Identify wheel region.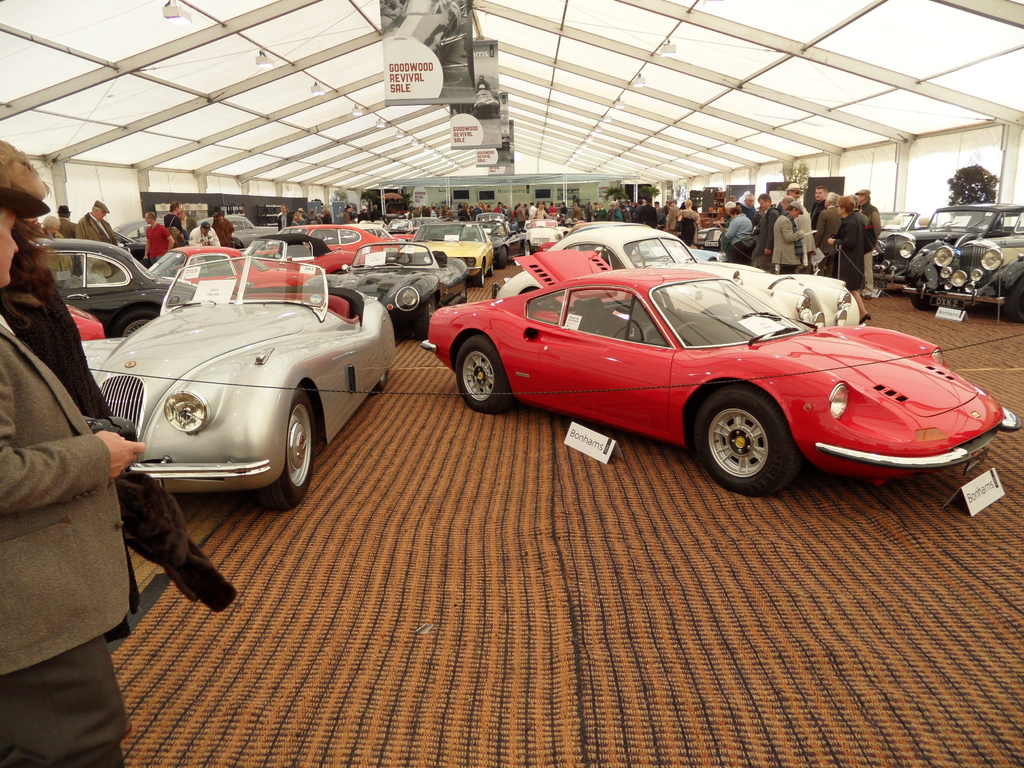
Region: (1004,282,1023,321).
